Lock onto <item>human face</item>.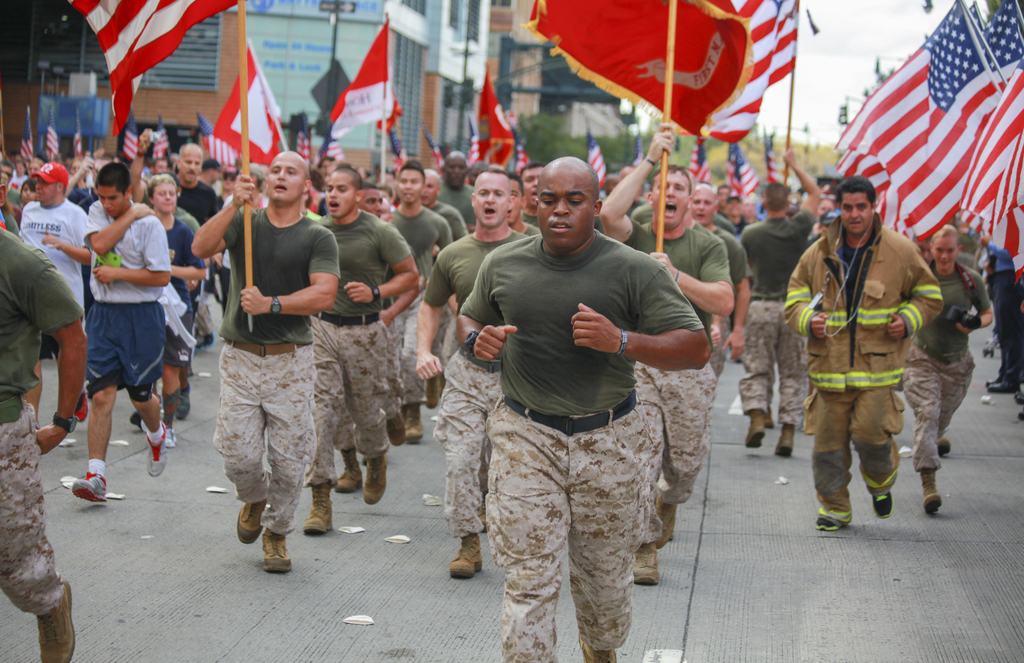
Locked: 694 186 714 221.
